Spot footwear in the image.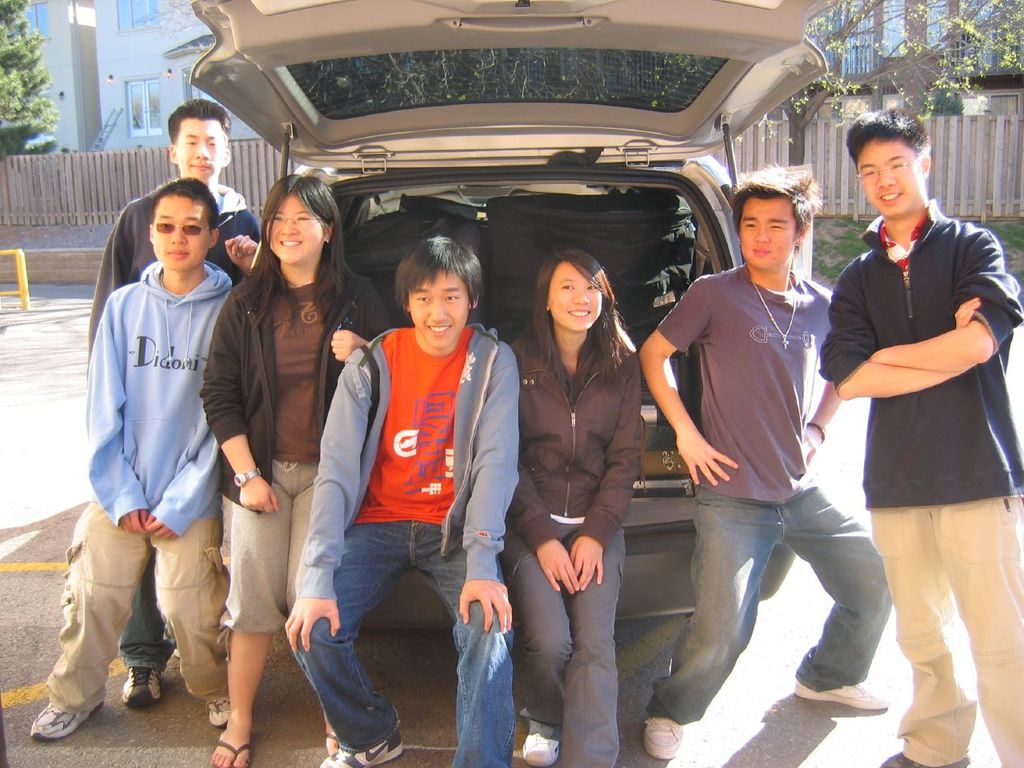
footwear found at region(32, 702, 104, 738).
